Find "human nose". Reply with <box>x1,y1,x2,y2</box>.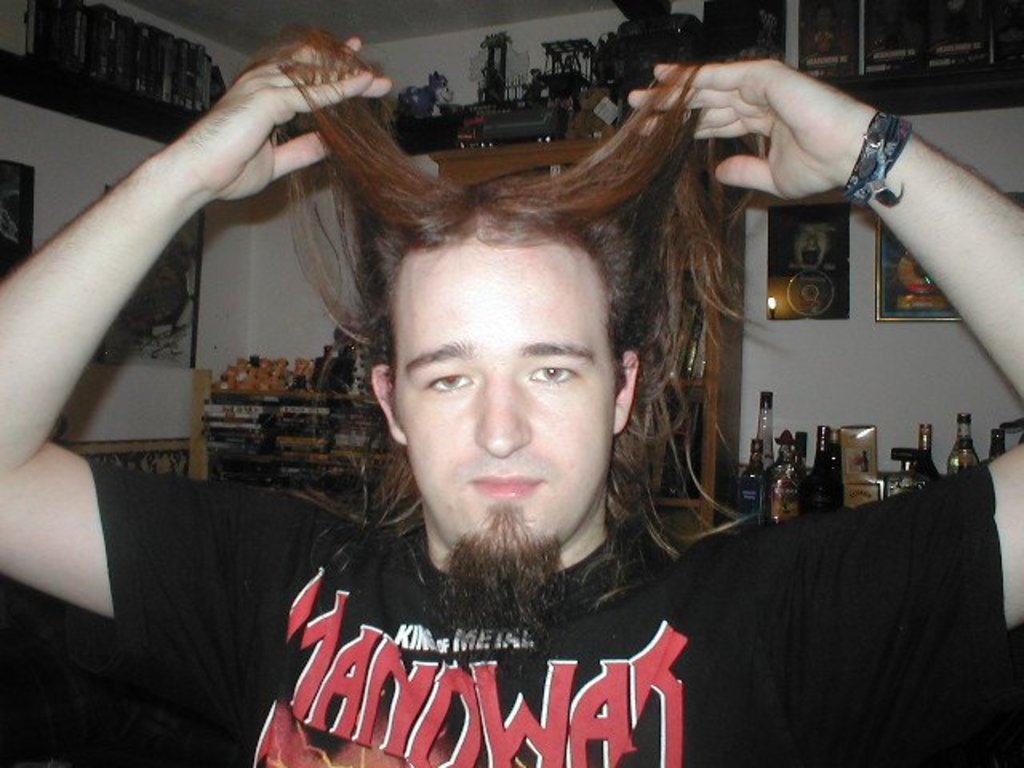
<box>474,386,523,462</box>.
